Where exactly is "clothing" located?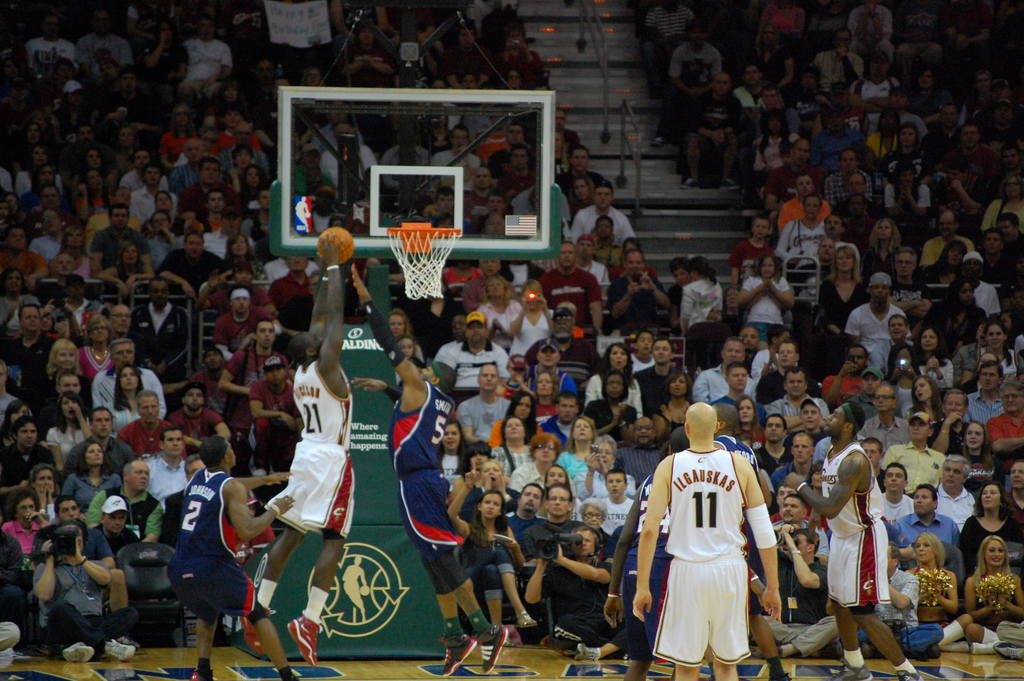
Its bounding box is rect(820, 439, 867, 534).
